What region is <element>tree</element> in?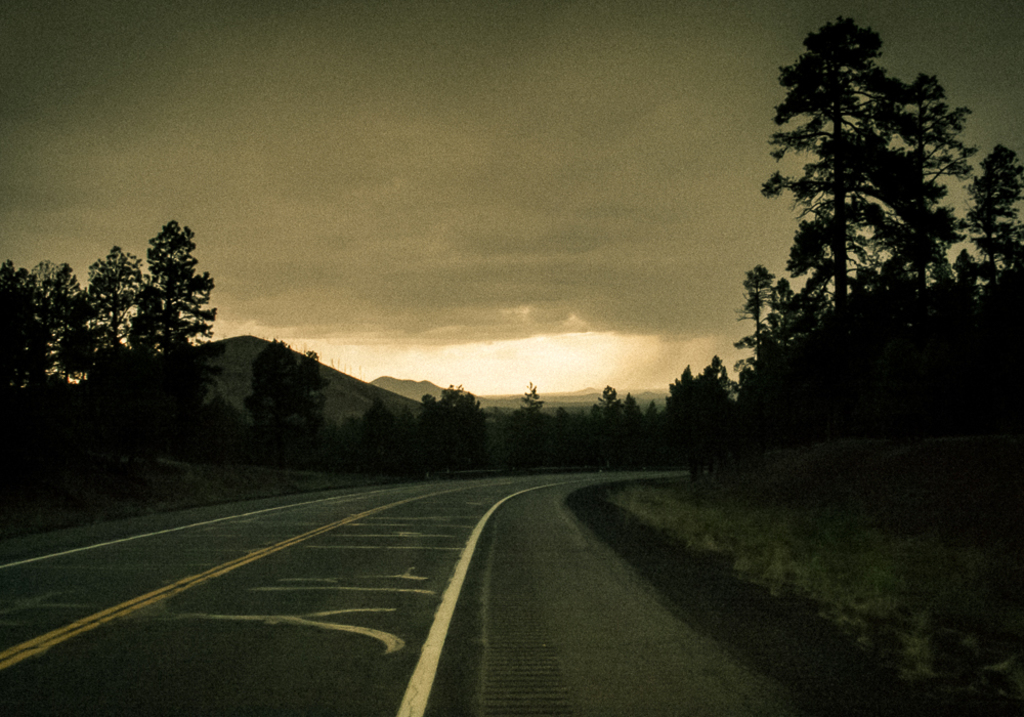
detection(136, 218, 224, 454).
